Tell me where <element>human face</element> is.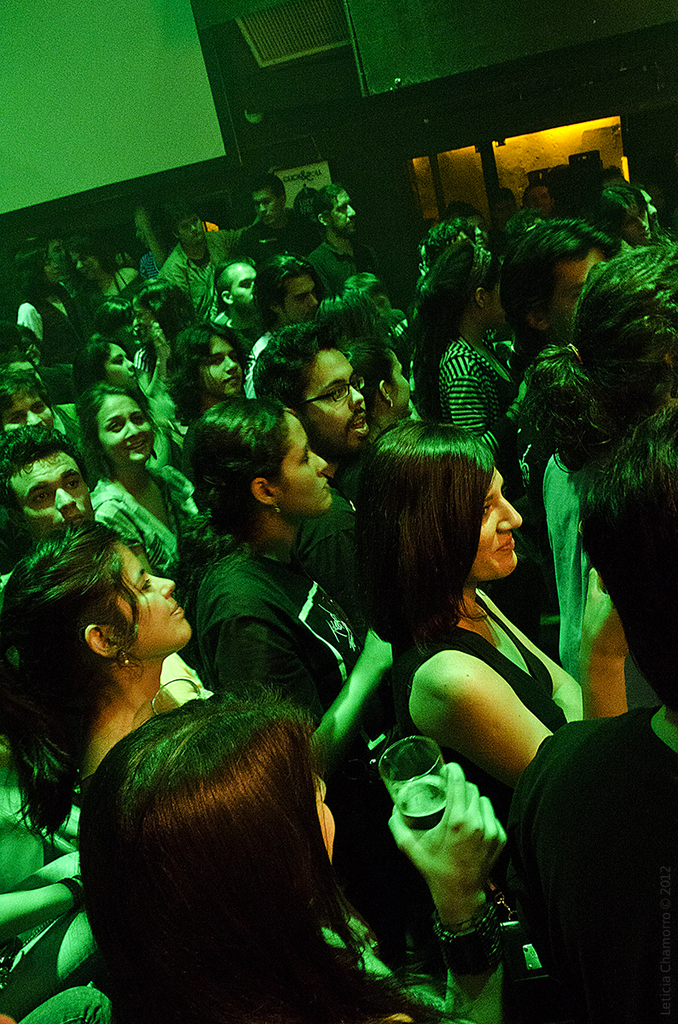
<element>human face</element> is at 258:187:278:221.
